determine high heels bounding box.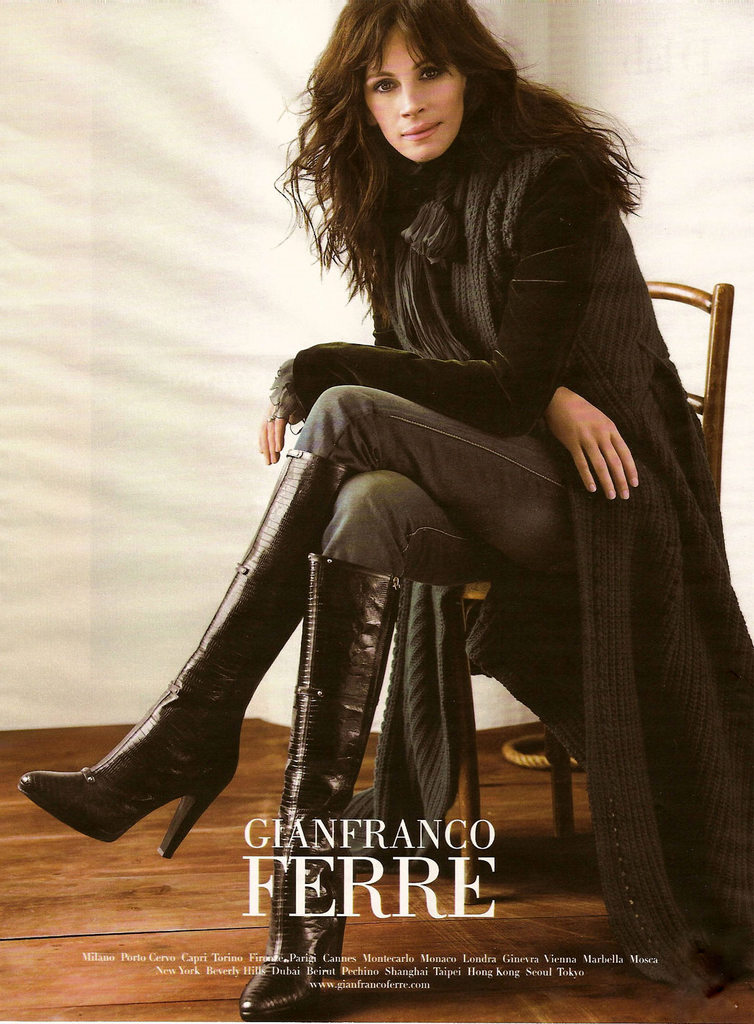
Determined: l=236, t=554, r=406, b=1023.
